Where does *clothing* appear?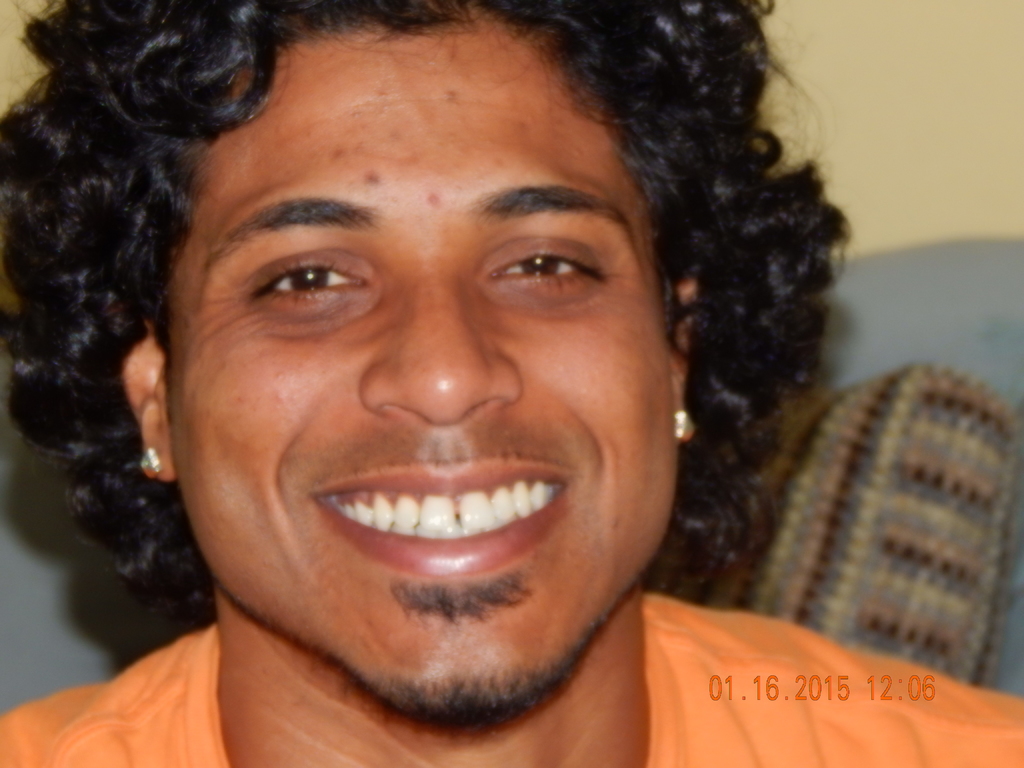
Appears at {"left": 0, "top": 369, "right": 1023, "bottom": 767}.
